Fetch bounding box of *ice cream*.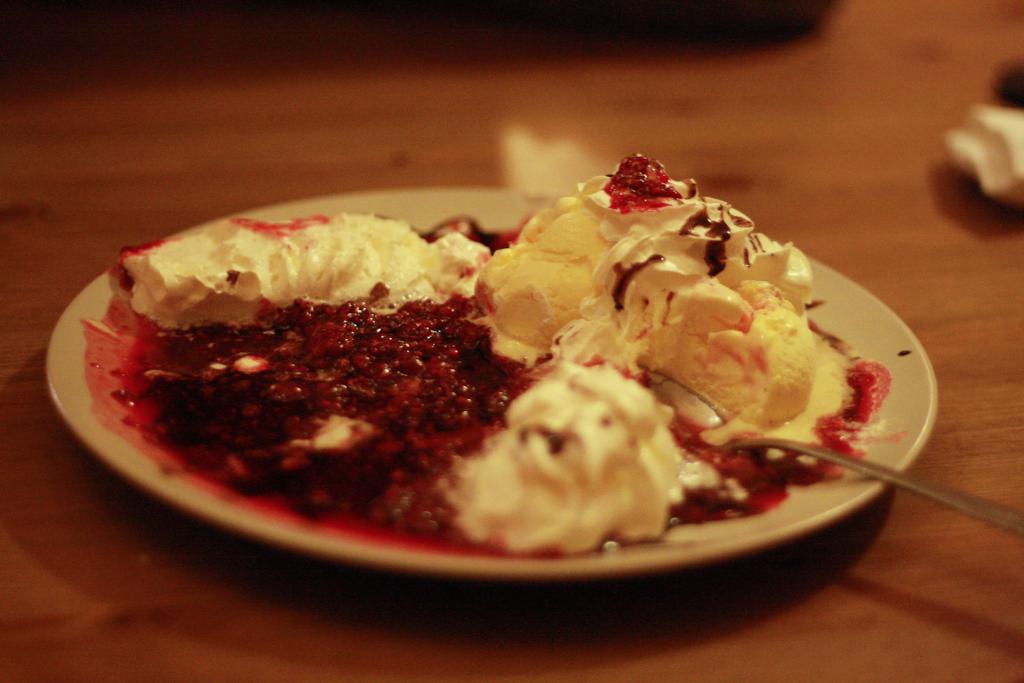
Bbox: 465,155,829,461.
